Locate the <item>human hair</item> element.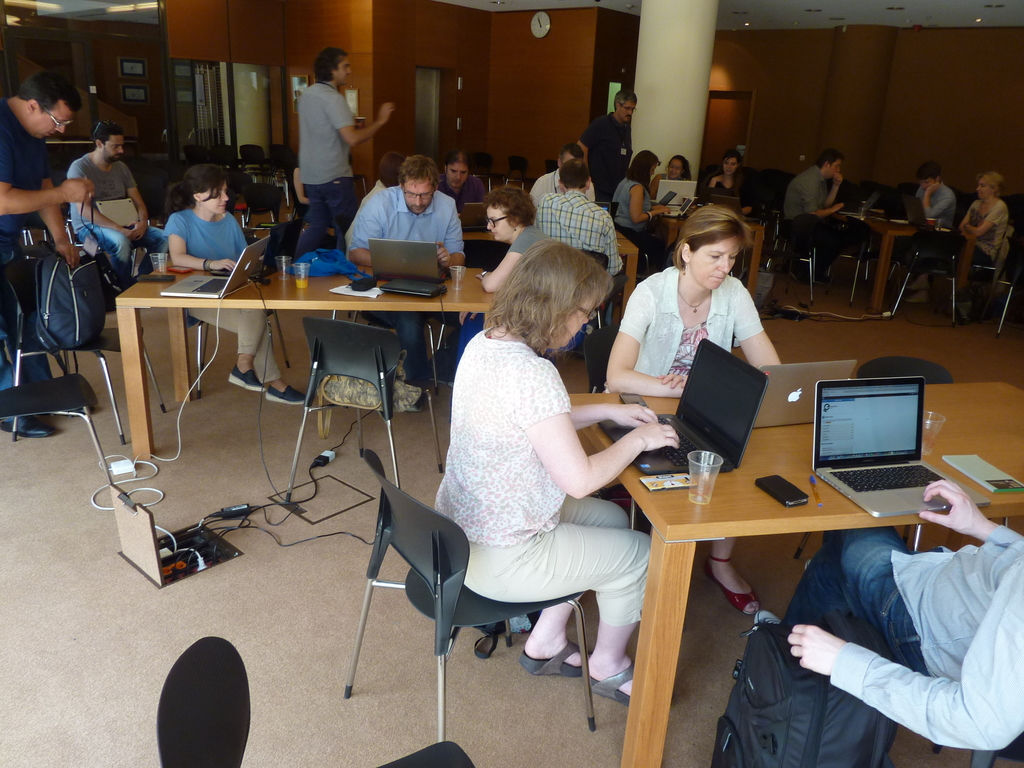
Element bbox: <bbox>481, 224, 612, 354</bbox>.
